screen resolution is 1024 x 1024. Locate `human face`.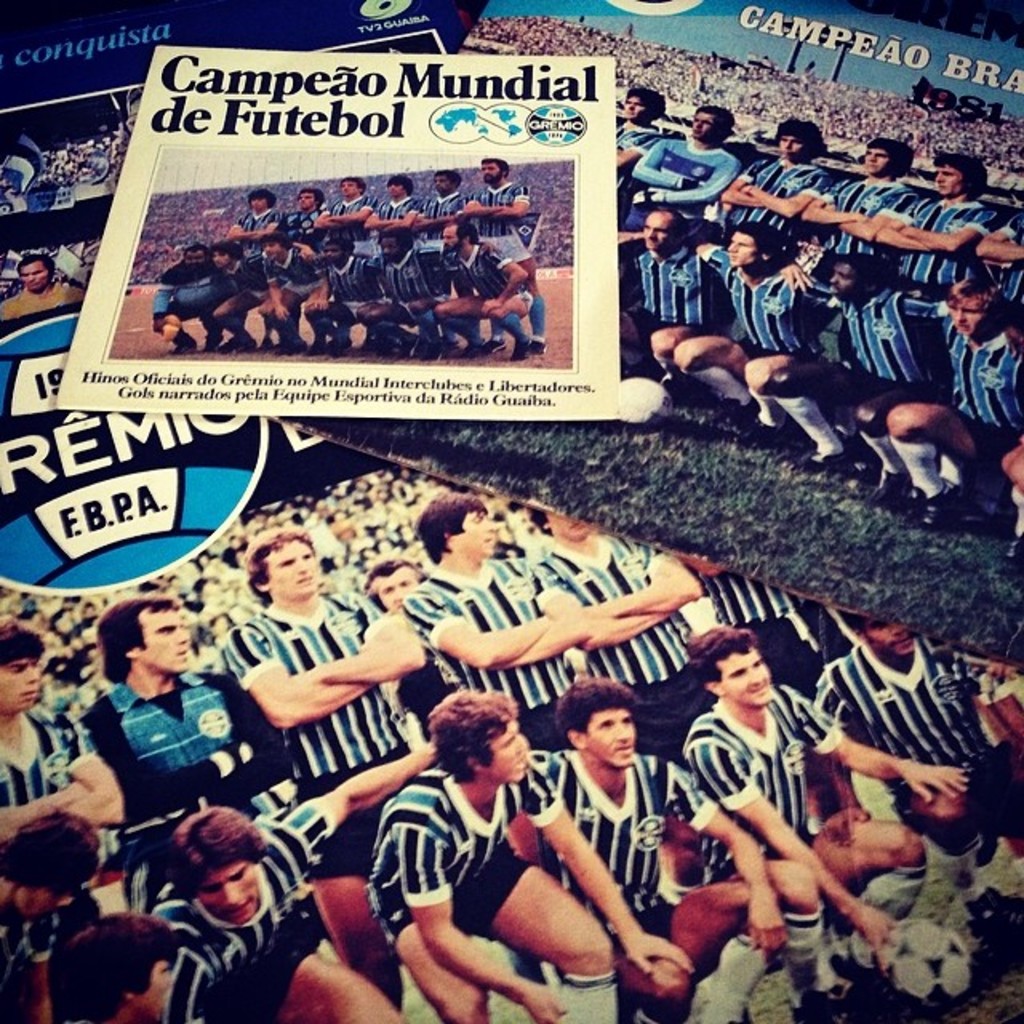
select_region(773, 128, 808, 160).
